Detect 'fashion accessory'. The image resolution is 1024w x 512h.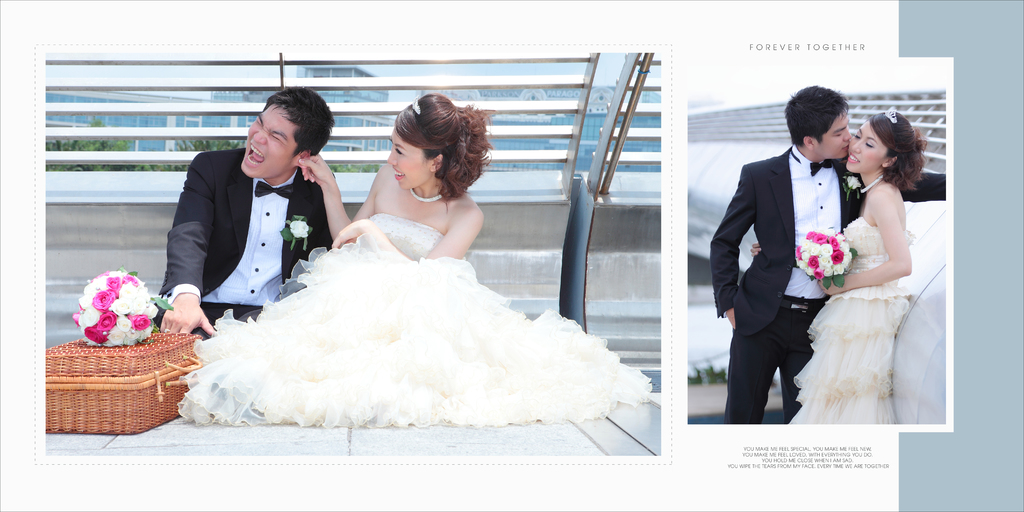
select_region(879, 109, 900, 128).
